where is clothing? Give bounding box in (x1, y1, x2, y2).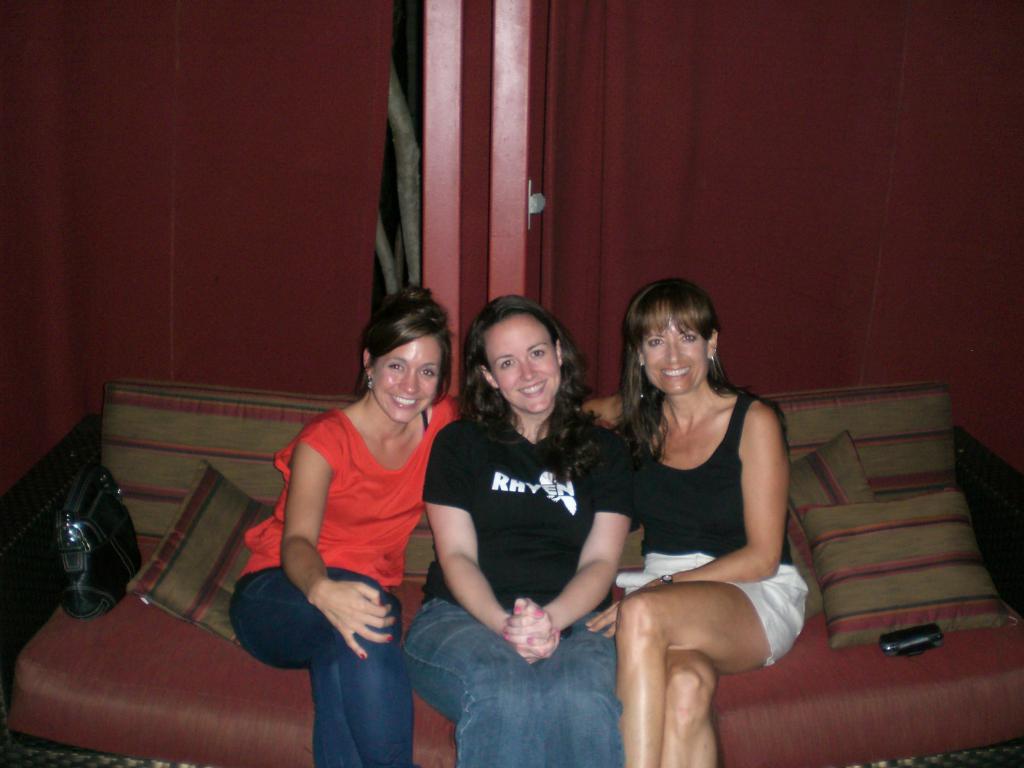
(606, 388, 811, 651).
